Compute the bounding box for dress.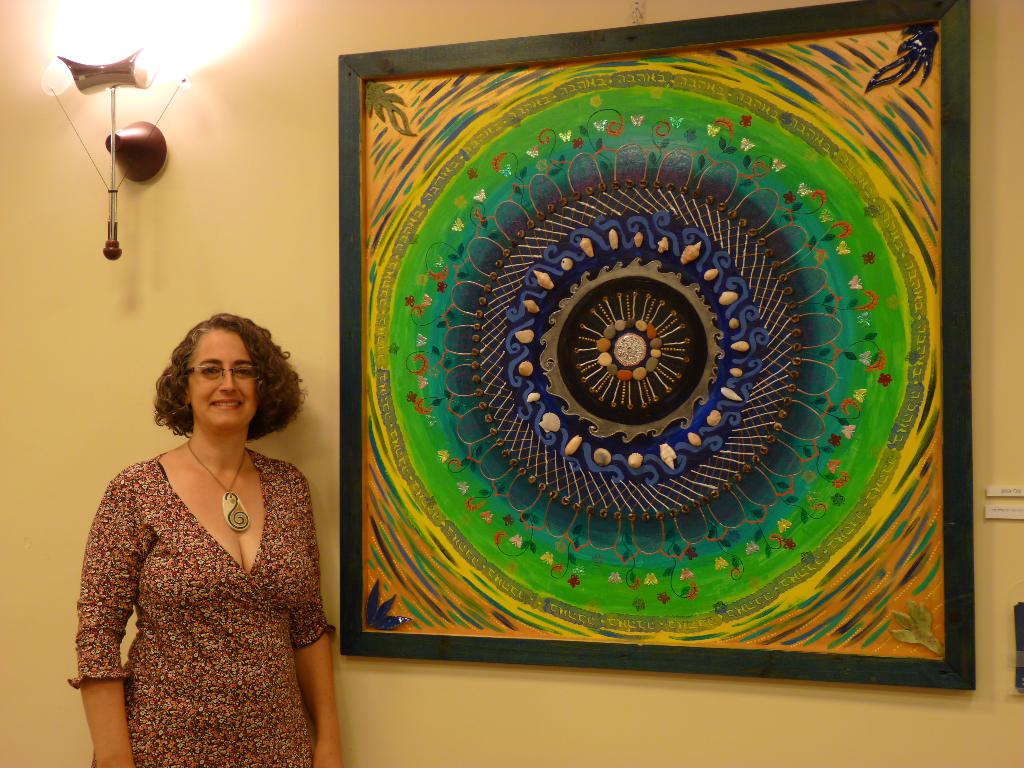
locate(66, 451, 334, 767).
